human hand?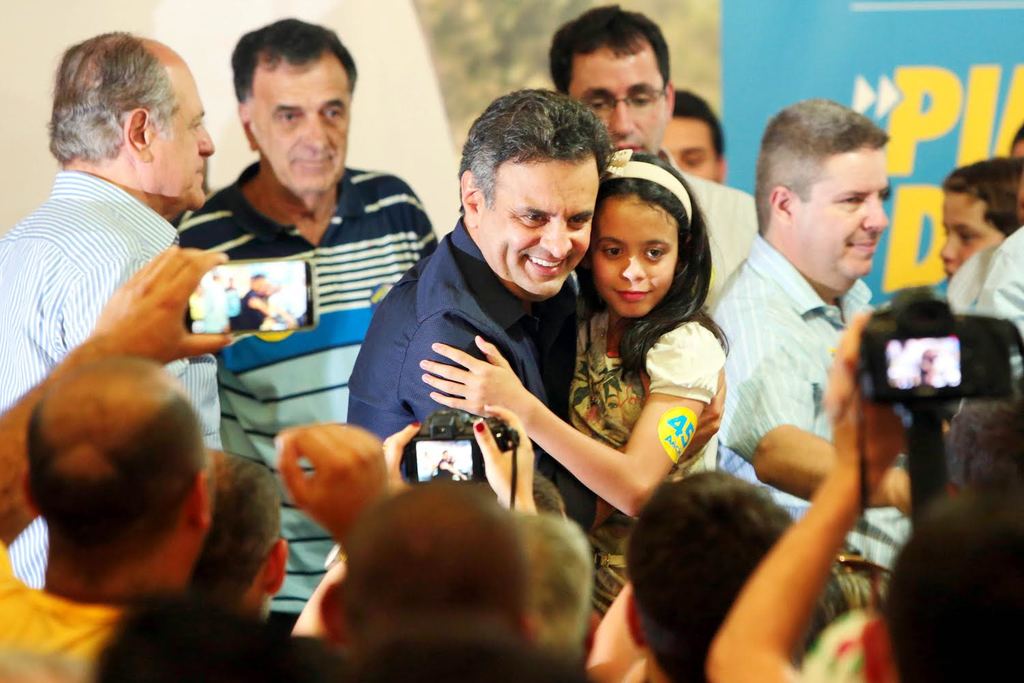
x1=88, y1=242, x2=237, y2=369
